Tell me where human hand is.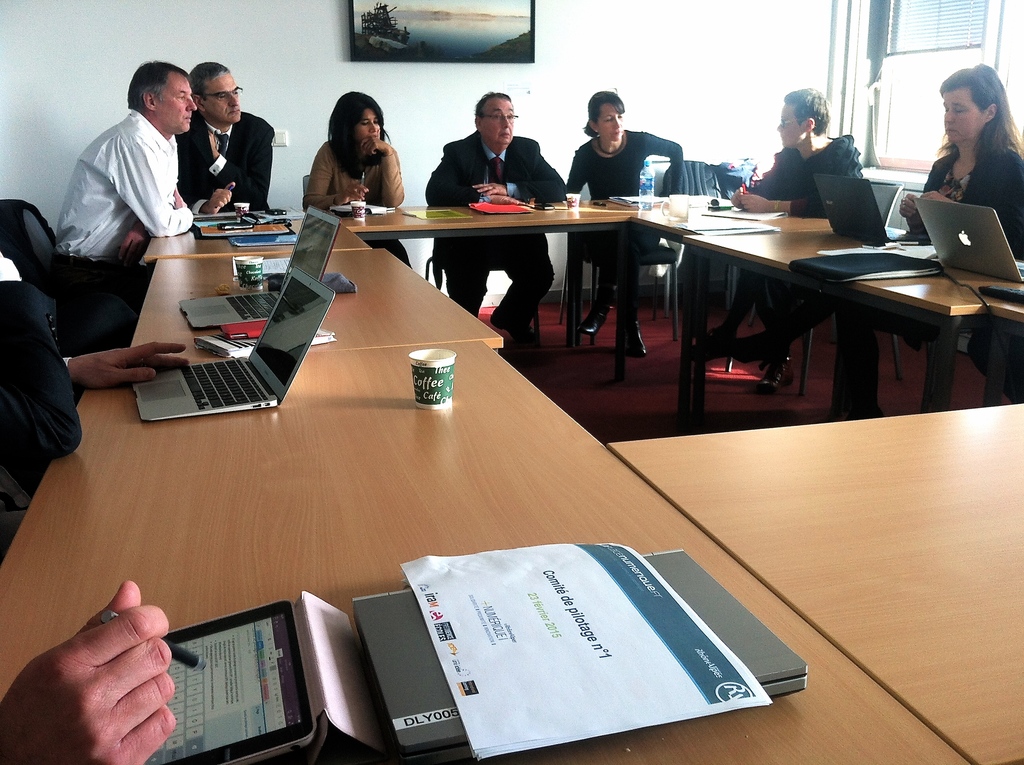
human hand is at bbox(470, 182, 509, 198).
